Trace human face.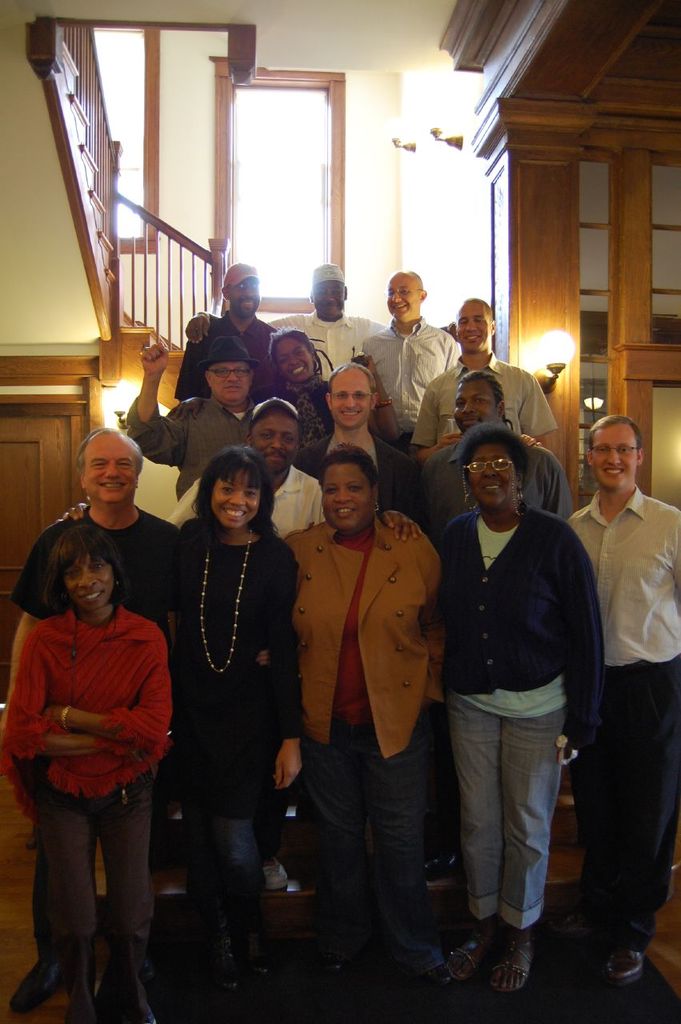
Traced to BBox(312, 281, 344, 322).
